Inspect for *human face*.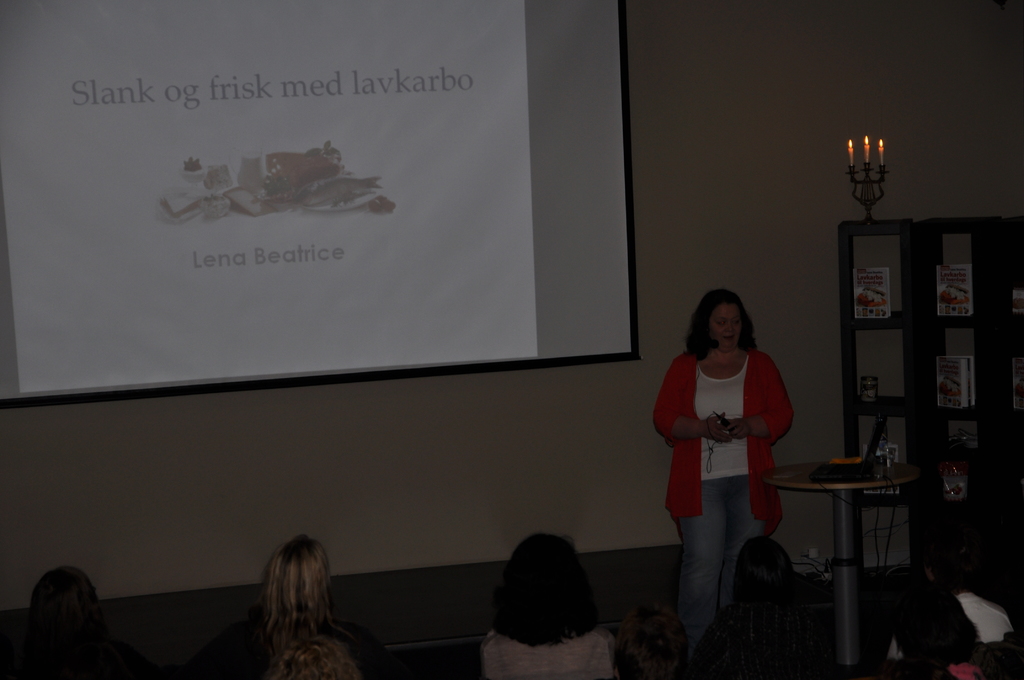
Inspection: [710,302,742,348].
